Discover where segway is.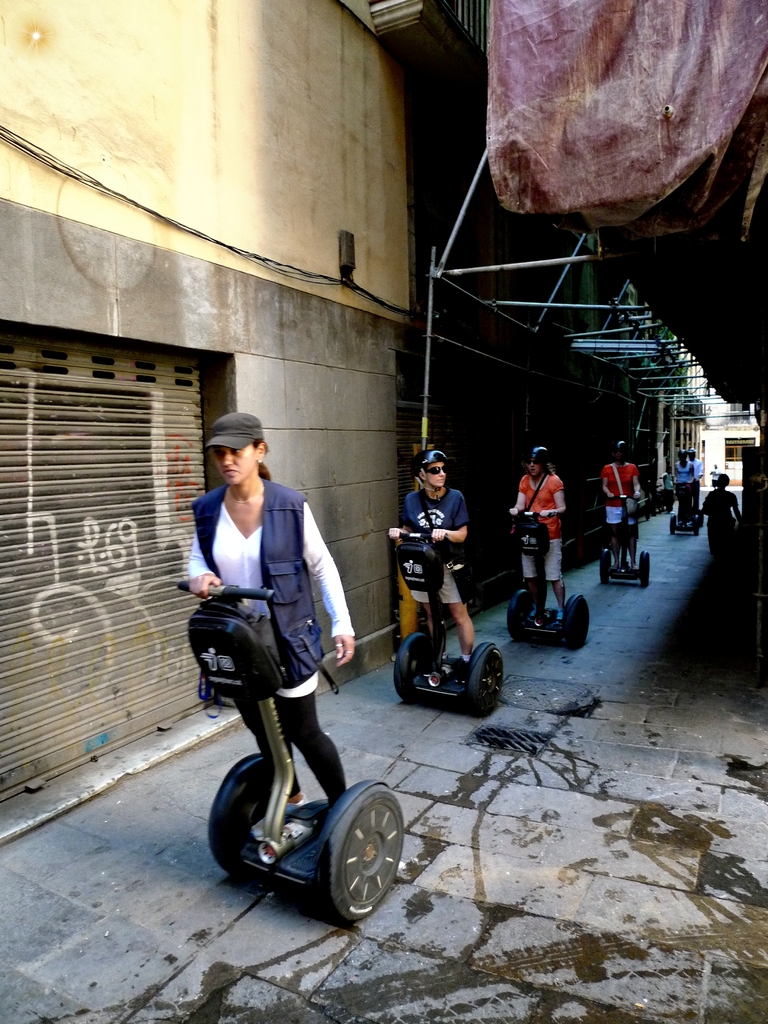
Discovered at [594,490,655,591].
